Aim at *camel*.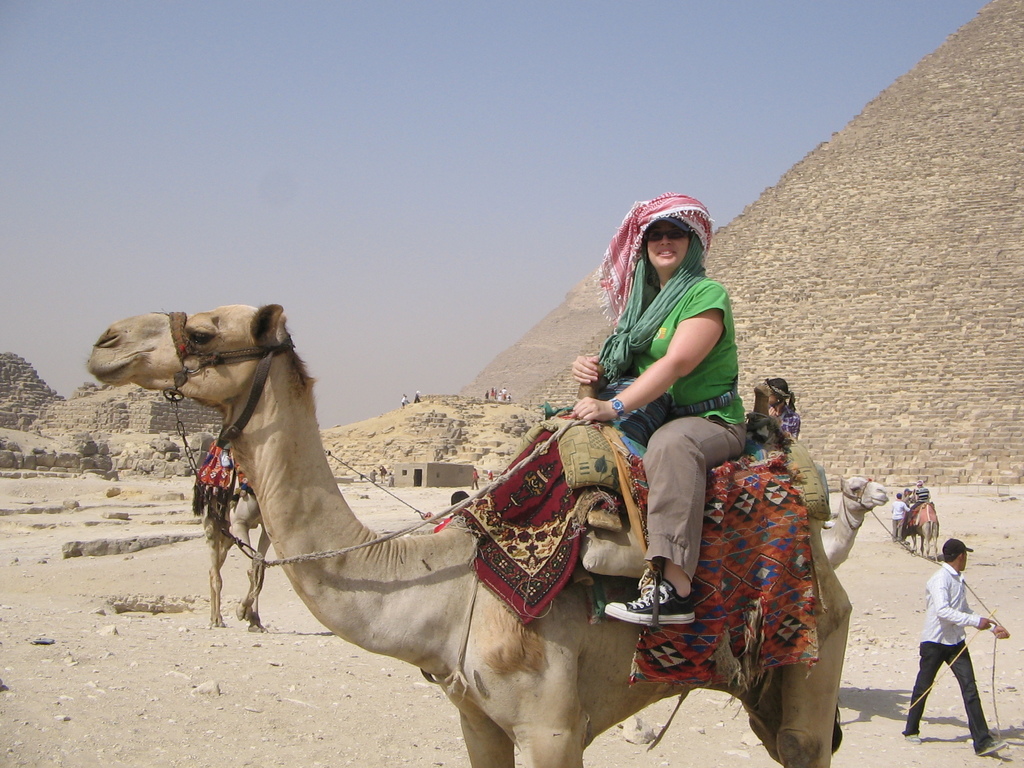
Aimed at (83,301,852,766).
